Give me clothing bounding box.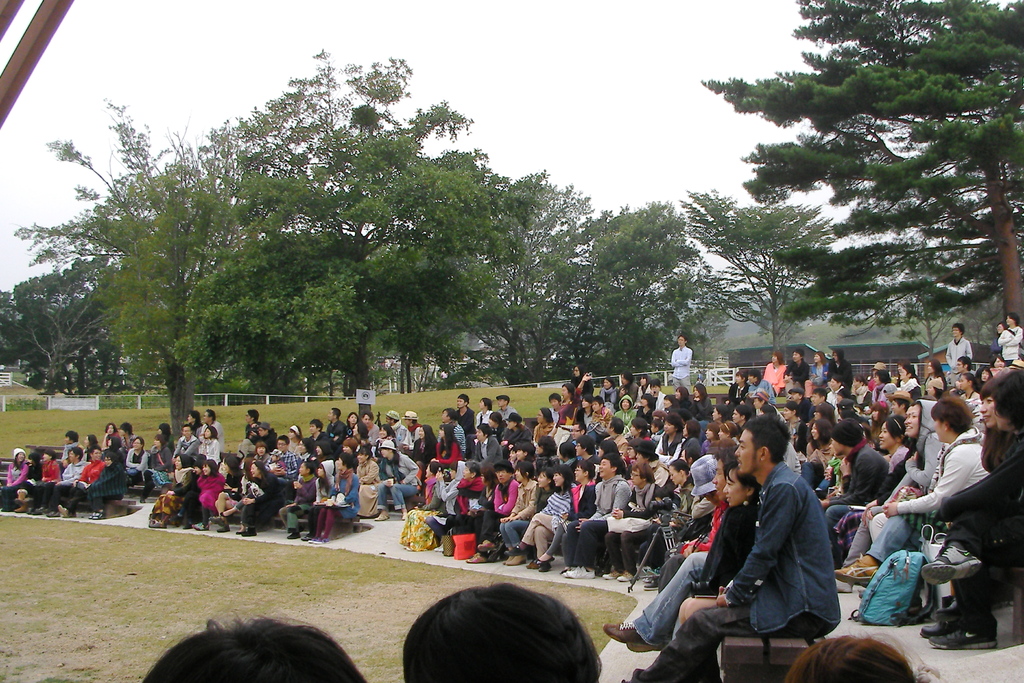
{"left": 579, "top": 473, "right": 625, "bottom": 565}.
